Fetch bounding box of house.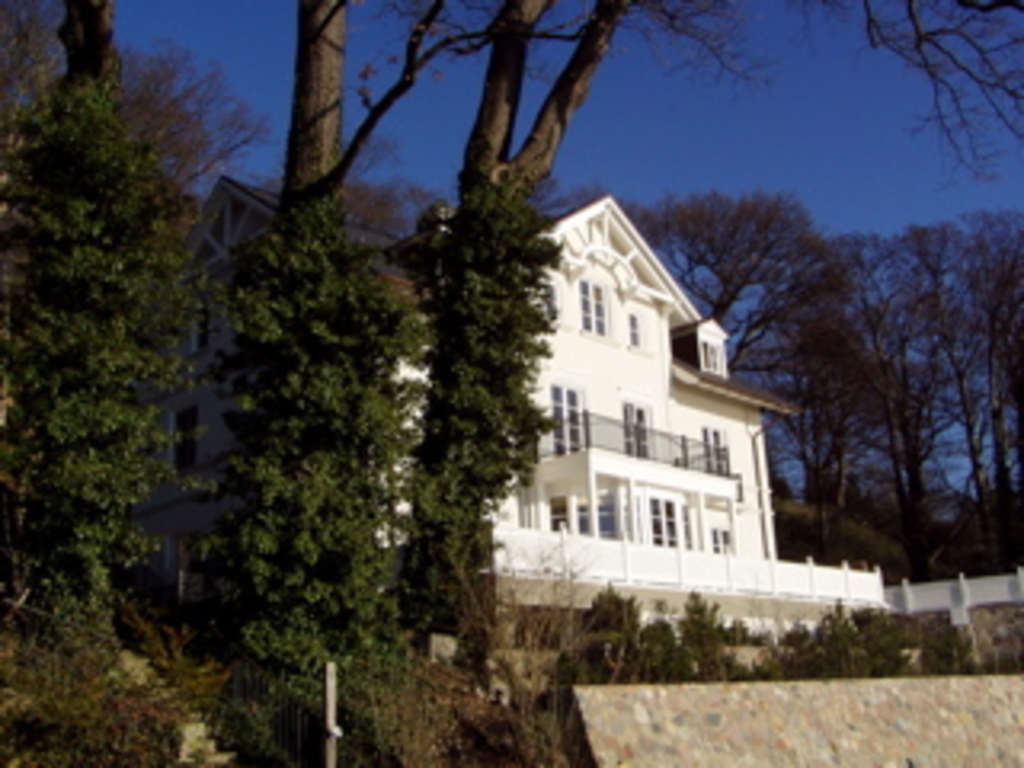
Bbox: [131,173,397,634].
